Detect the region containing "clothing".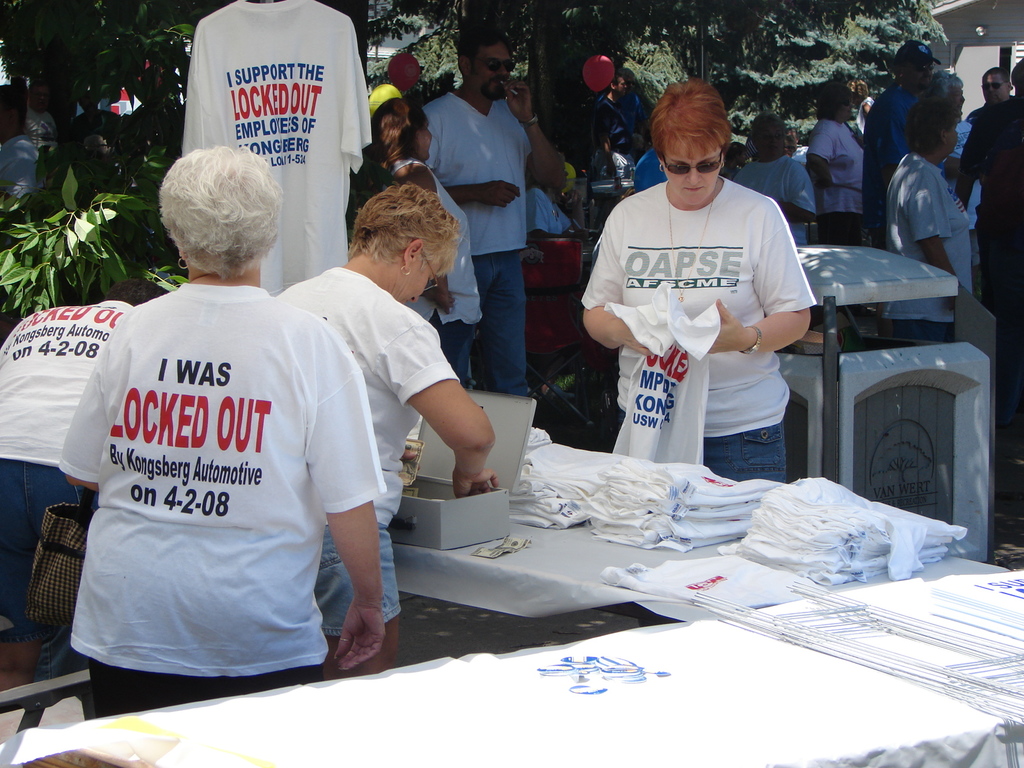
(x1=55, y1=284, x2=388, y2=723).
